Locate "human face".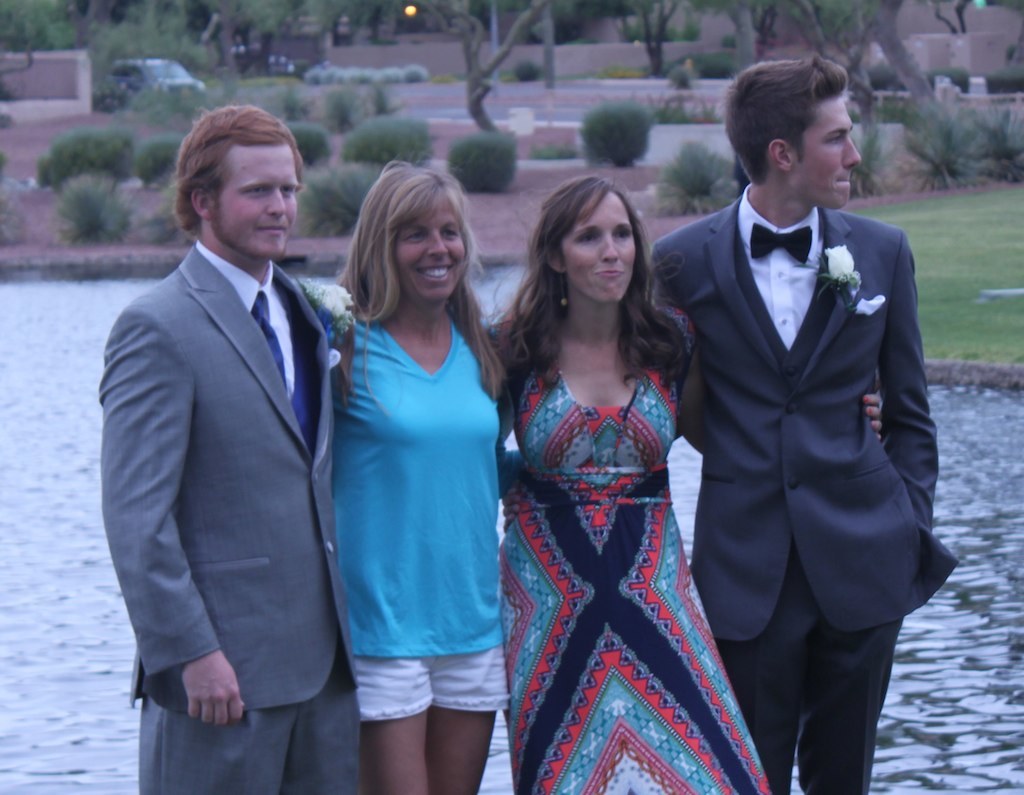
Bounding box: [791, 94, 863, 208].
